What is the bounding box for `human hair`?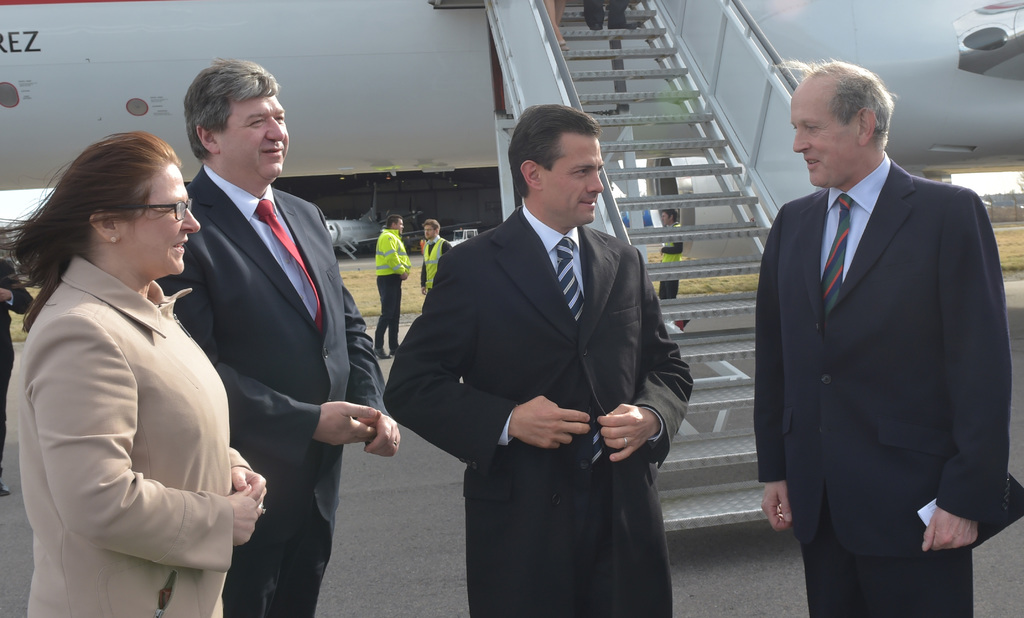
183,57,282,159.
